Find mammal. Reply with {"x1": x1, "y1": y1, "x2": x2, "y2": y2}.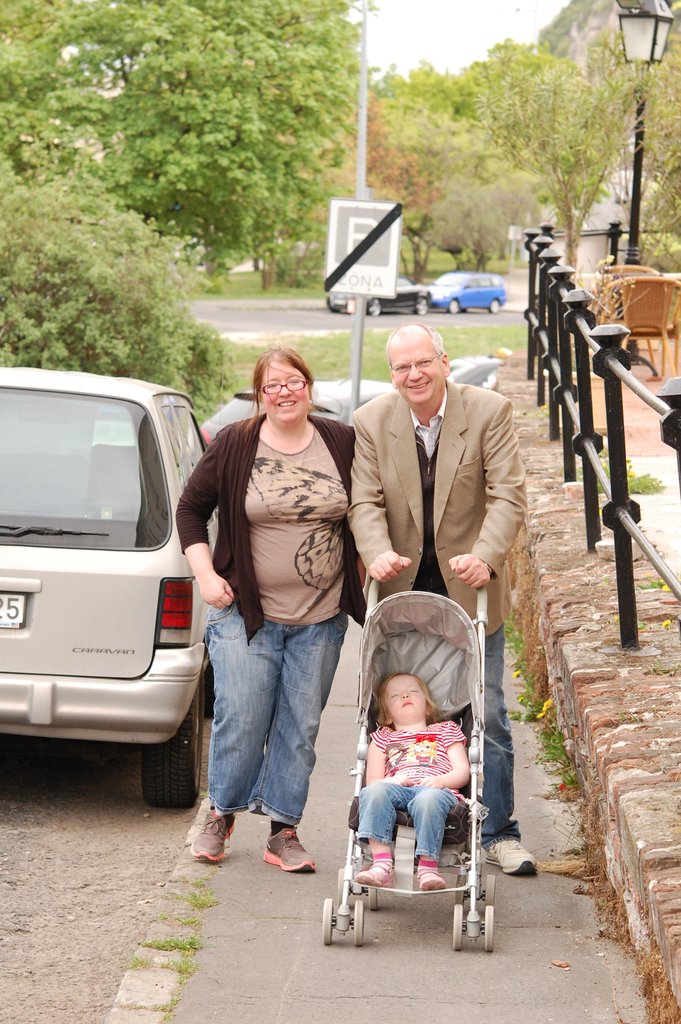
{"x1": 349, "y1": 666, "x2": 471, "y2": 883}.
